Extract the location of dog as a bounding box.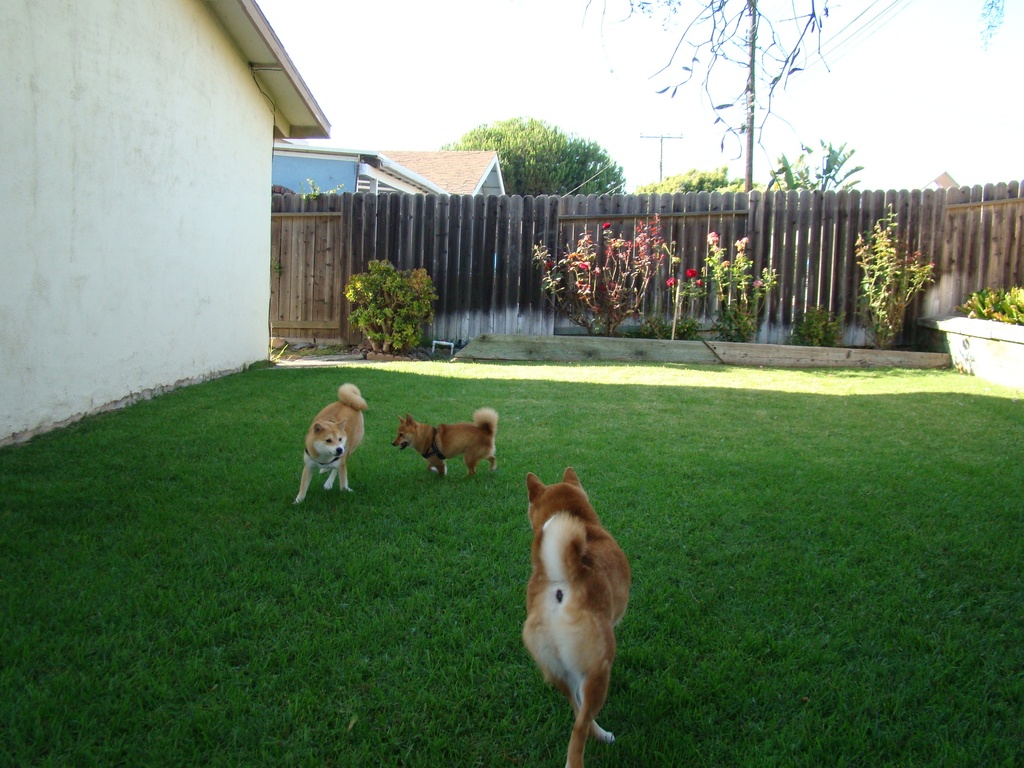
(left=520, top=465, right=632, bottom=767).
